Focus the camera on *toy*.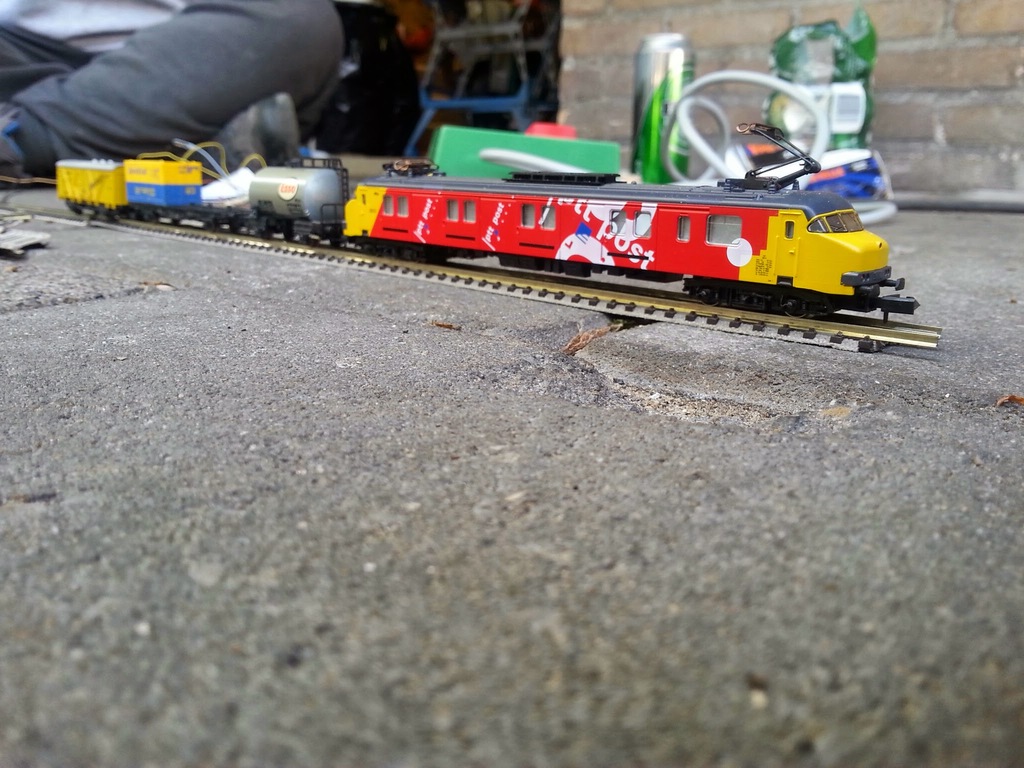
Focus region: bbox=[122, 158, 207, 221].
